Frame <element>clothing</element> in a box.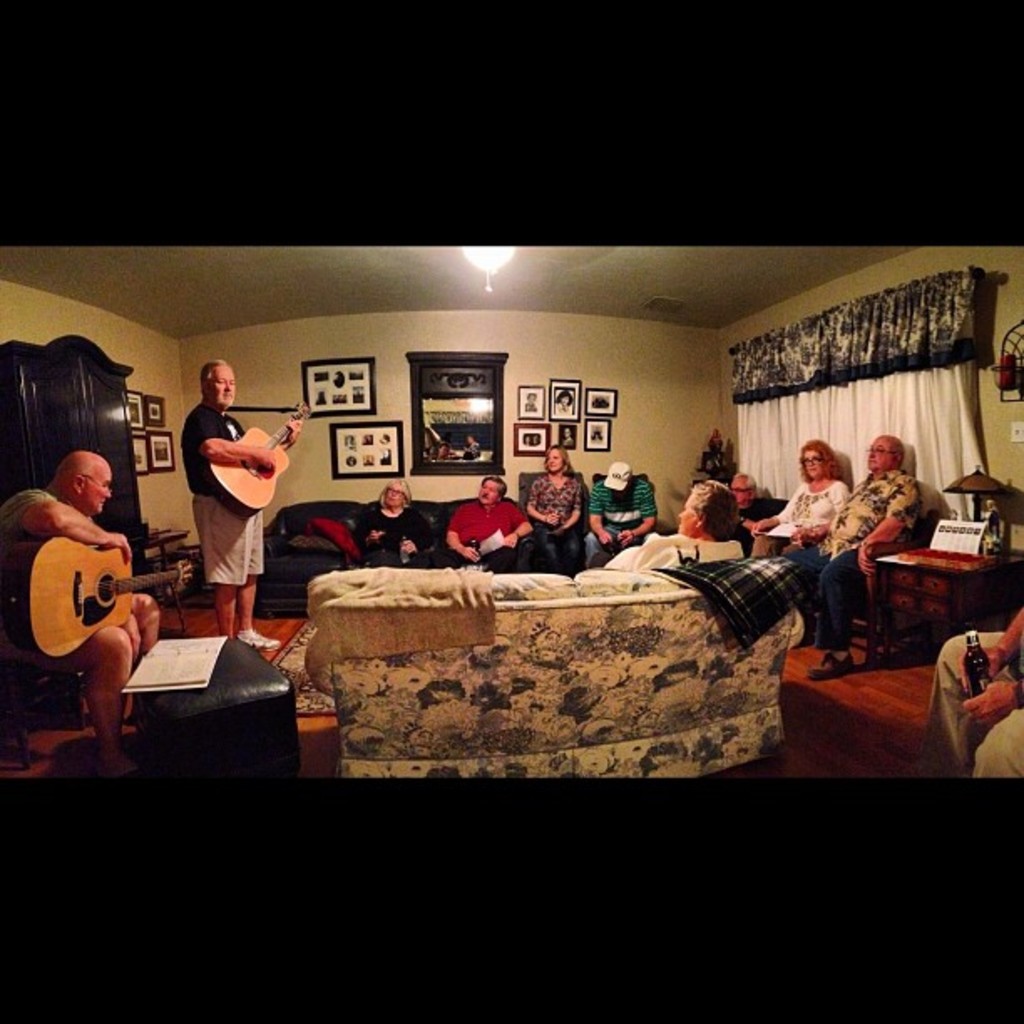
(353,497,432,567).
